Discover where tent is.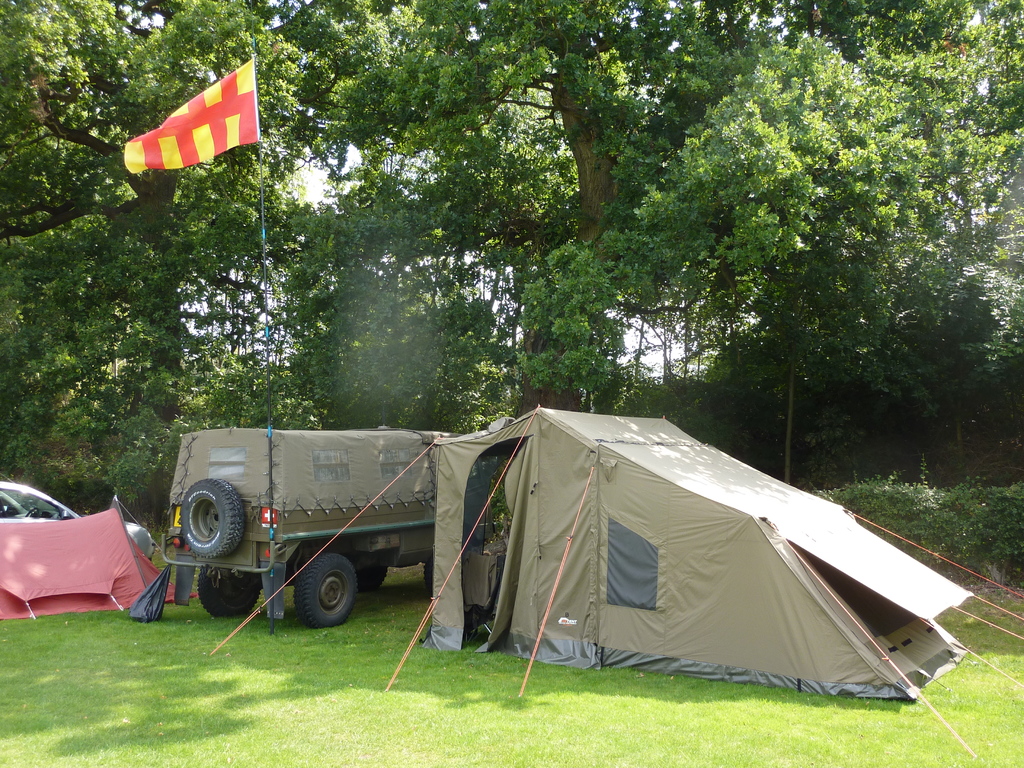
Discovered at (left=0, top=499, right=200, bottom=642).
